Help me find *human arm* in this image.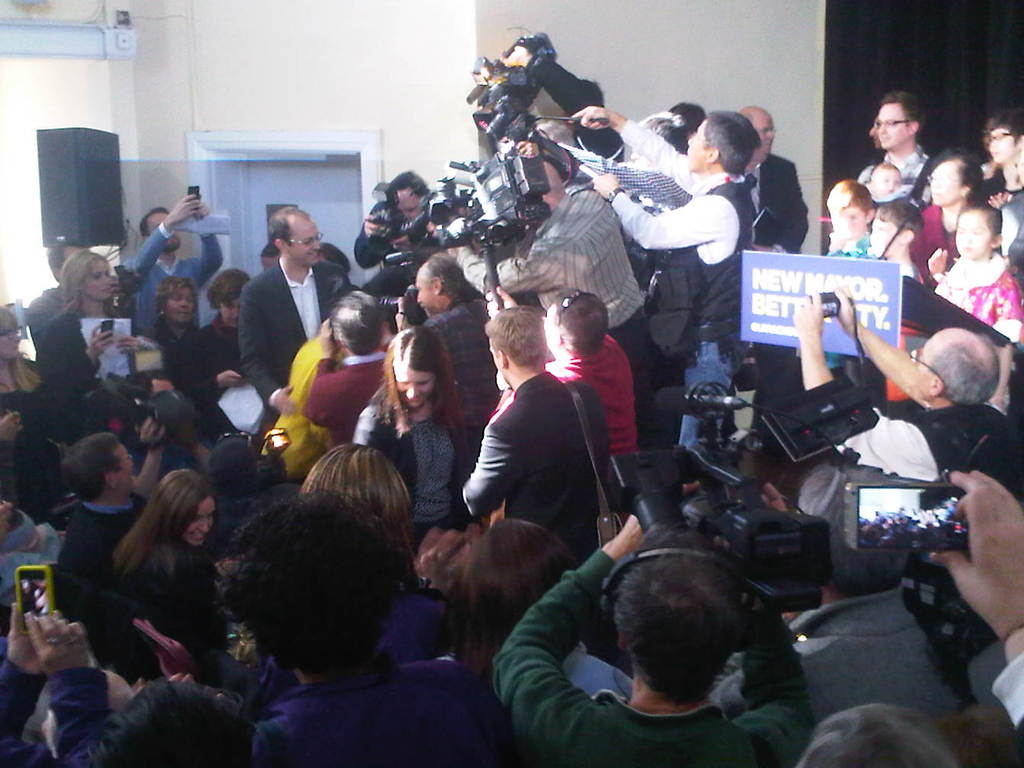
Found it: crop(573, 101, 698, 181).
